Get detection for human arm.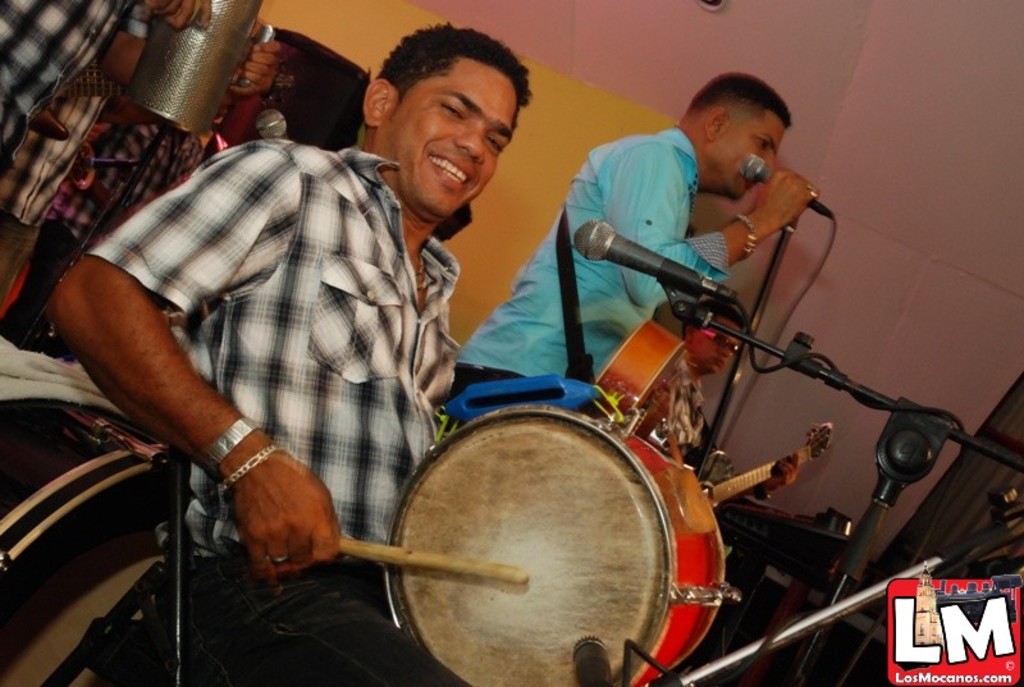
Detection: bbox=[58, 142, 343, 578].
